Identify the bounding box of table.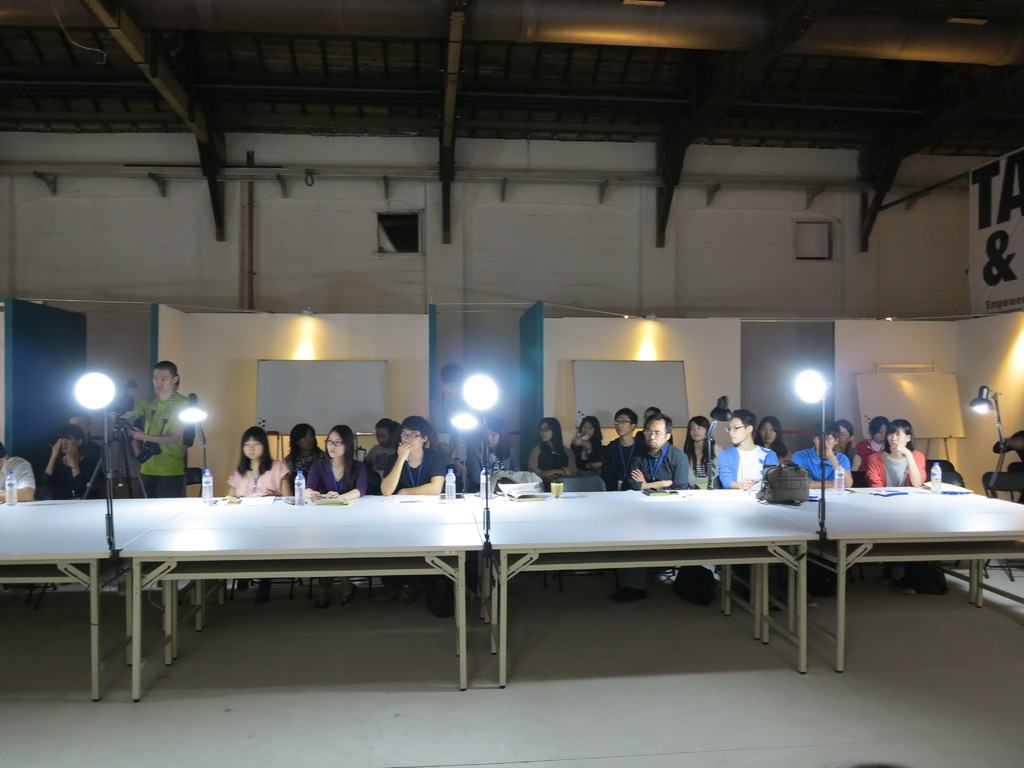
rect(465, 494, 820, 685).
